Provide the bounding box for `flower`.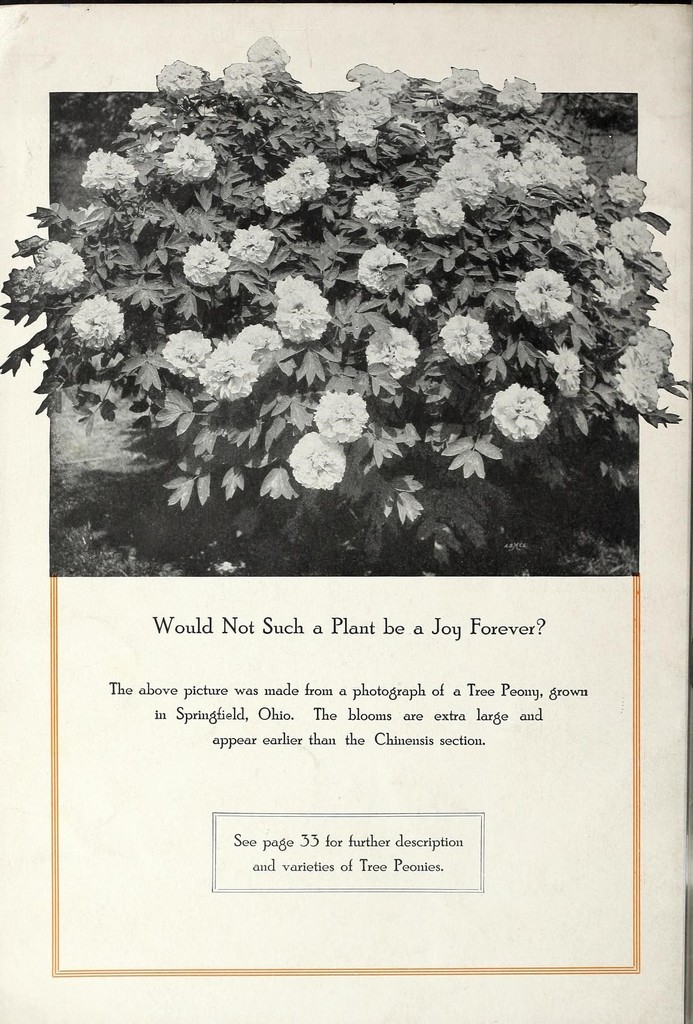
region(437, 318, 497, 365).
